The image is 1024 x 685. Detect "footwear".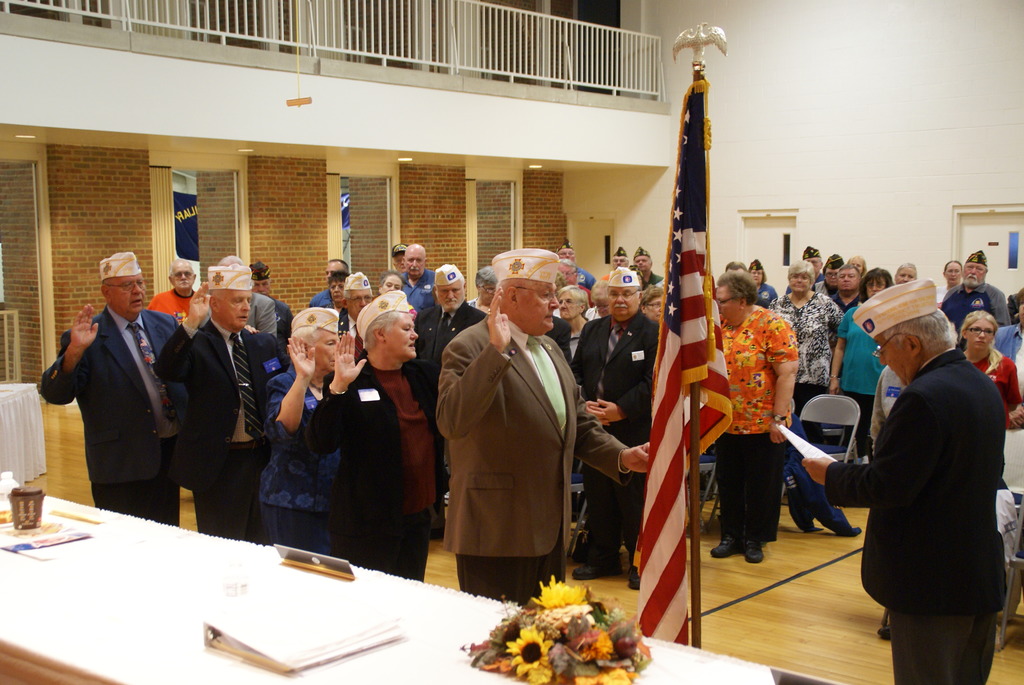
Detection: pyautogui.locateOnScreen(741, 538, 766, 563).
